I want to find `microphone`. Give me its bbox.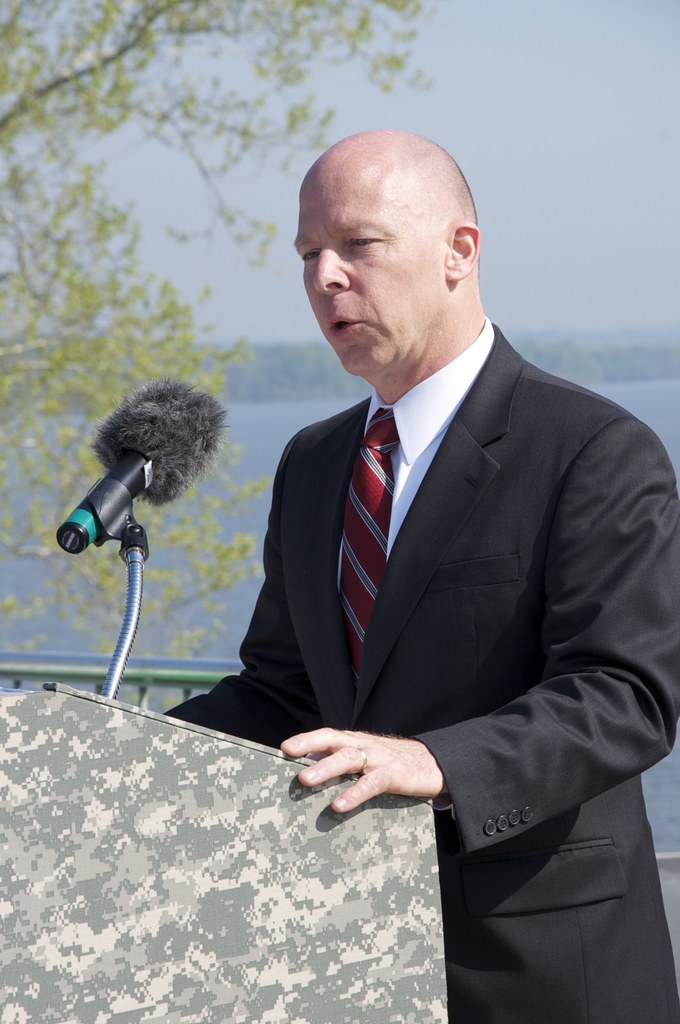
38 388 225 564.
